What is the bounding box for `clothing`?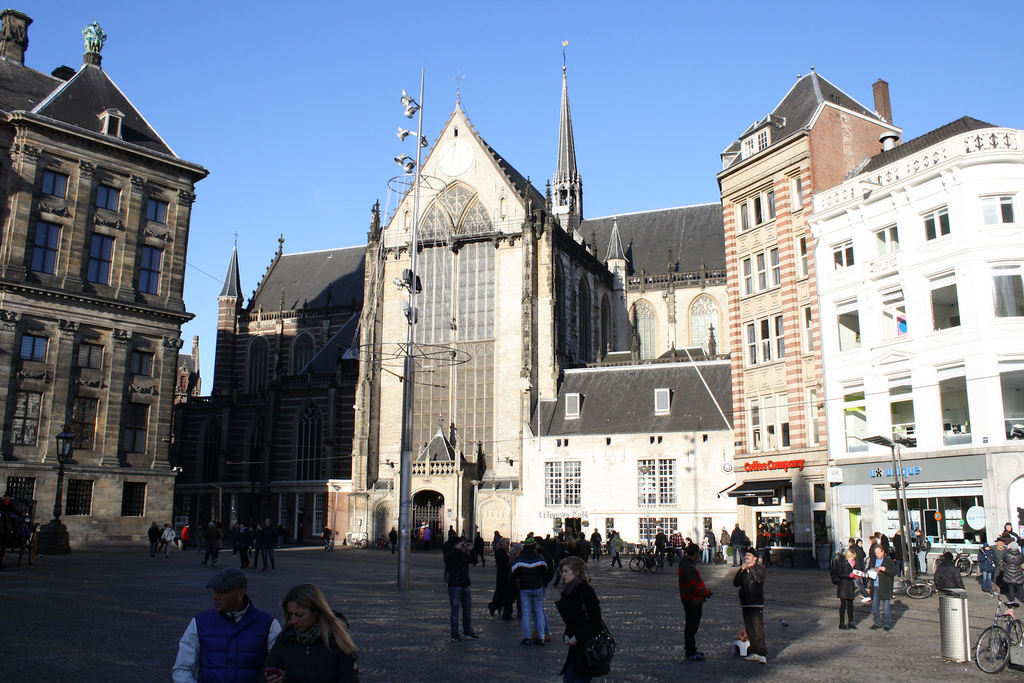
select_region(734, 562, 767, 652).
